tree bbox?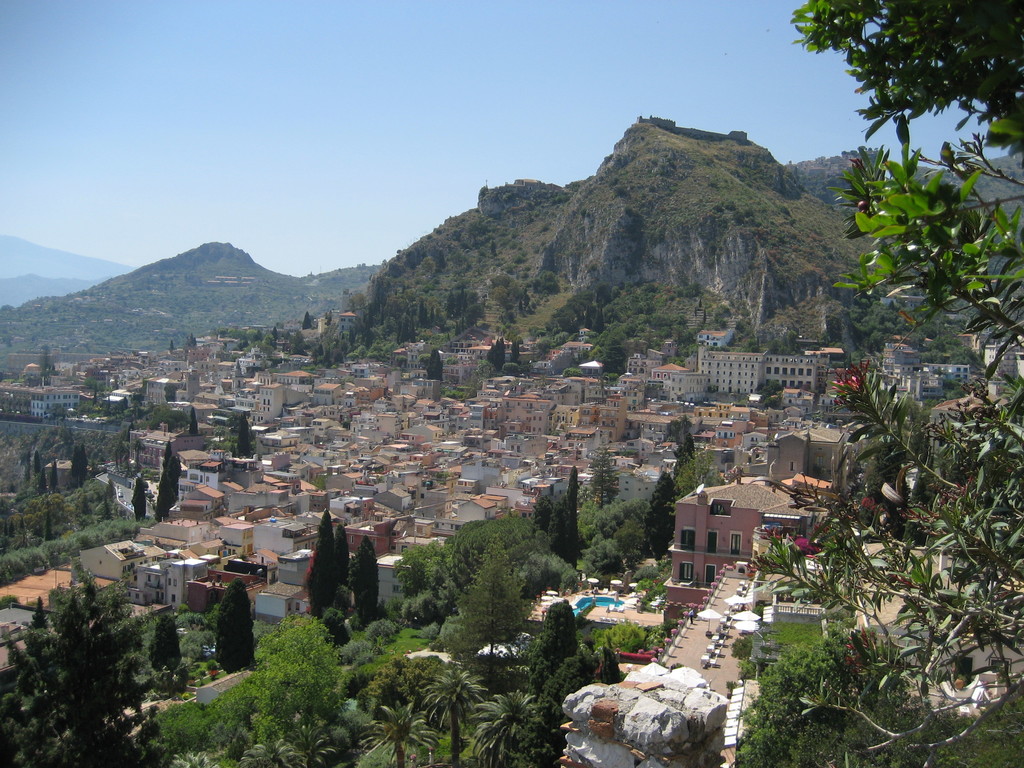
(222, 328, 266, 342)
